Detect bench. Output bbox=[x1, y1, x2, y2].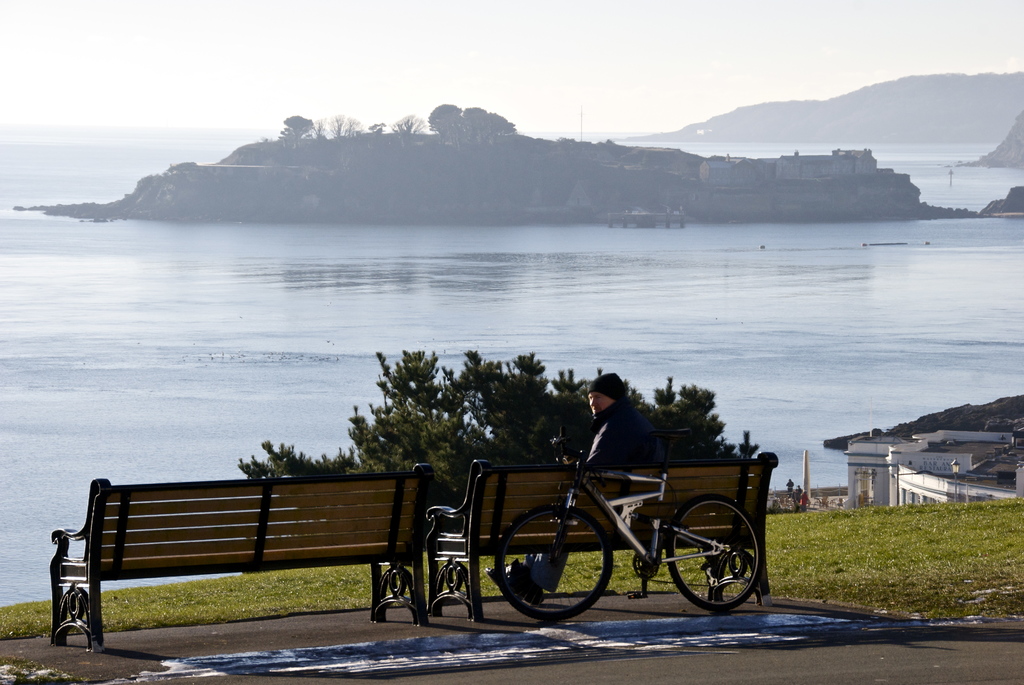
bbox=[425, 459, 779, 623].
